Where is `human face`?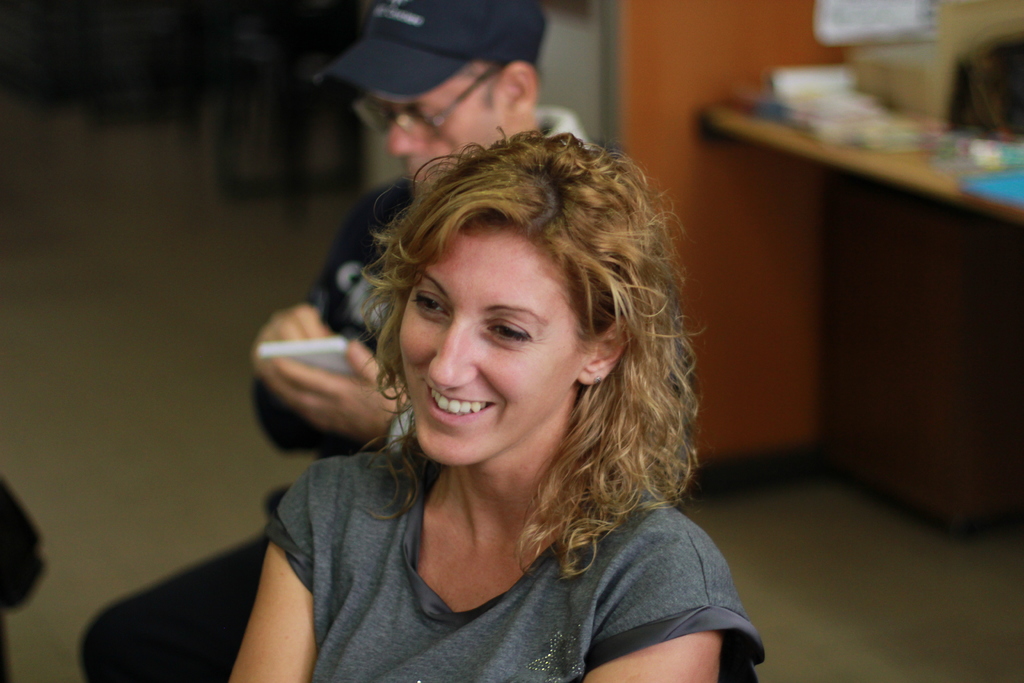
401,236,580,463.
